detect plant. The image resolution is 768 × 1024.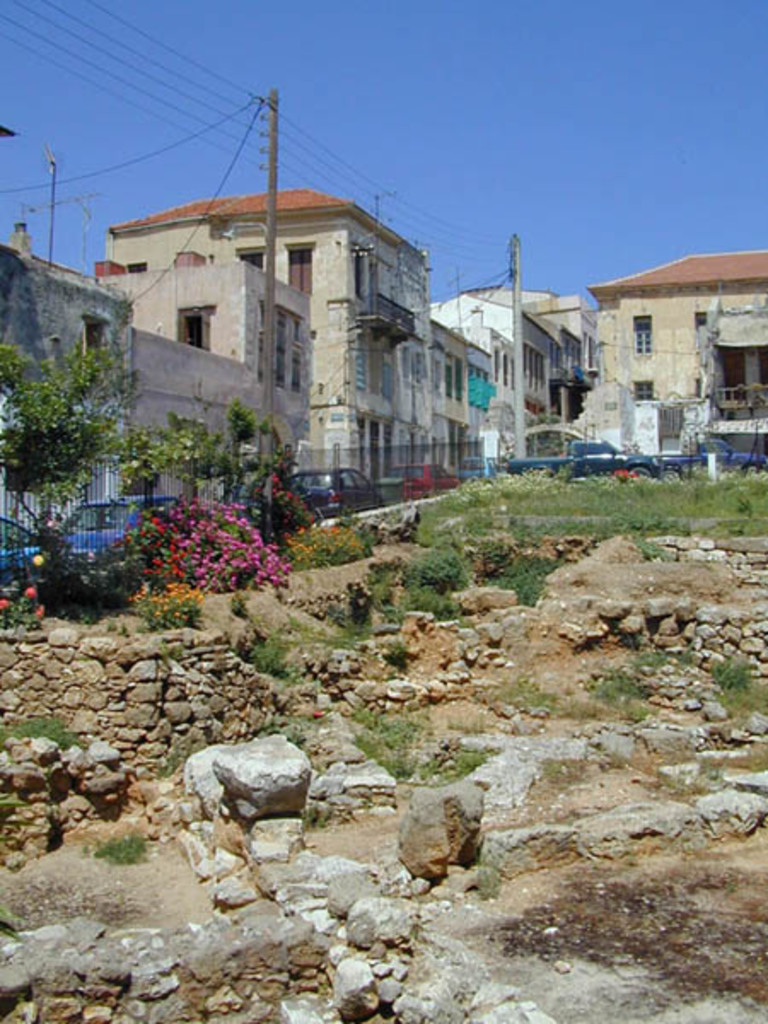
<box>440,710,486,736</box>.
